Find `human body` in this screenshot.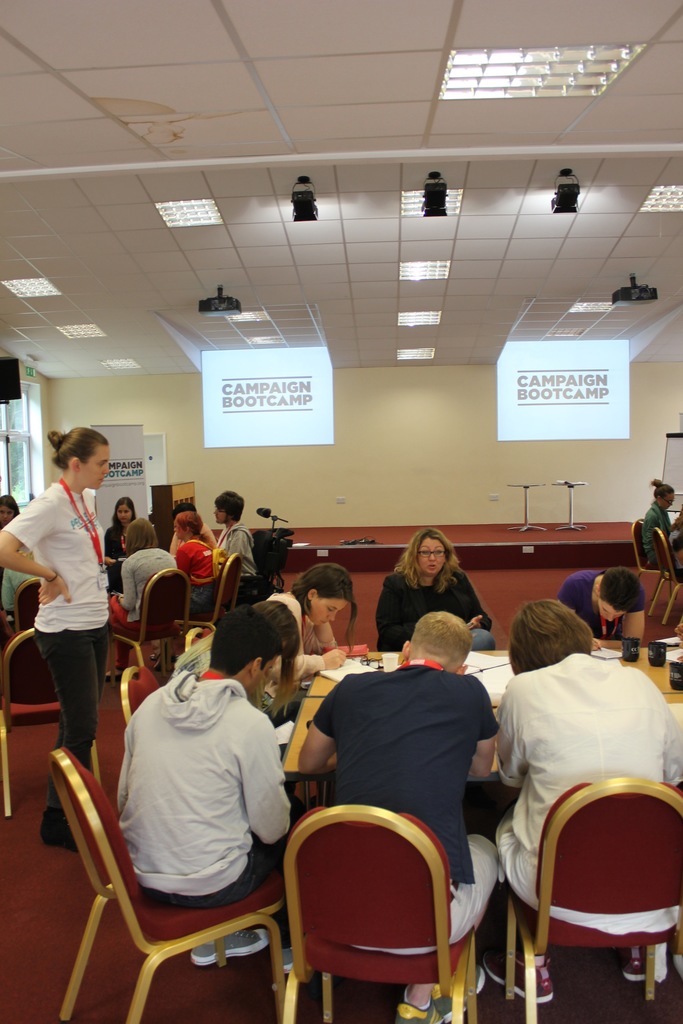
The bounding box for `human body` is x1=635, y1=503, x2=666, y2=570.
